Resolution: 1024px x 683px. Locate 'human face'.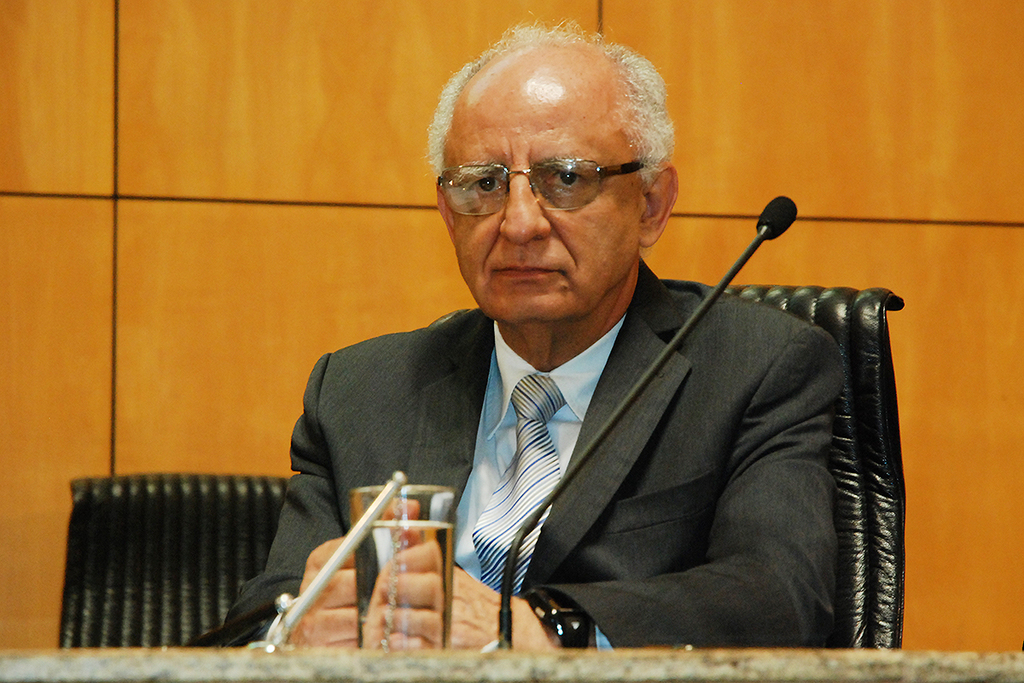
[left=440, top=71, right=649, bottom=333].
